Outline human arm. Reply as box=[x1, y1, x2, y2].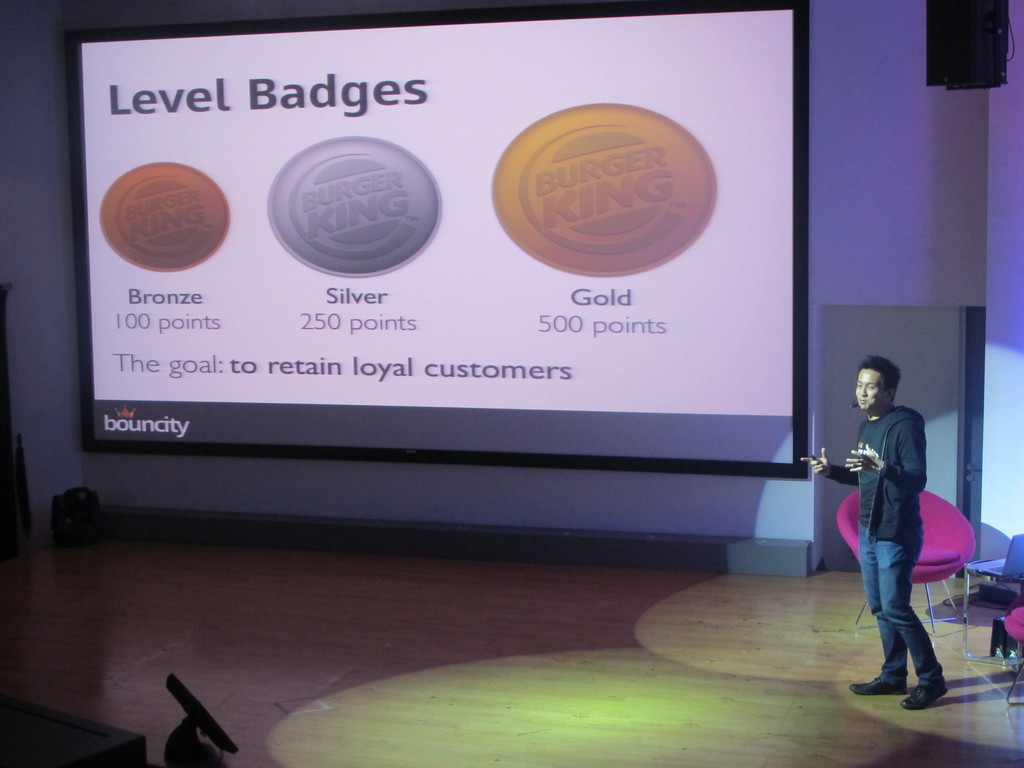
box=[800, 445, 857, 490].
